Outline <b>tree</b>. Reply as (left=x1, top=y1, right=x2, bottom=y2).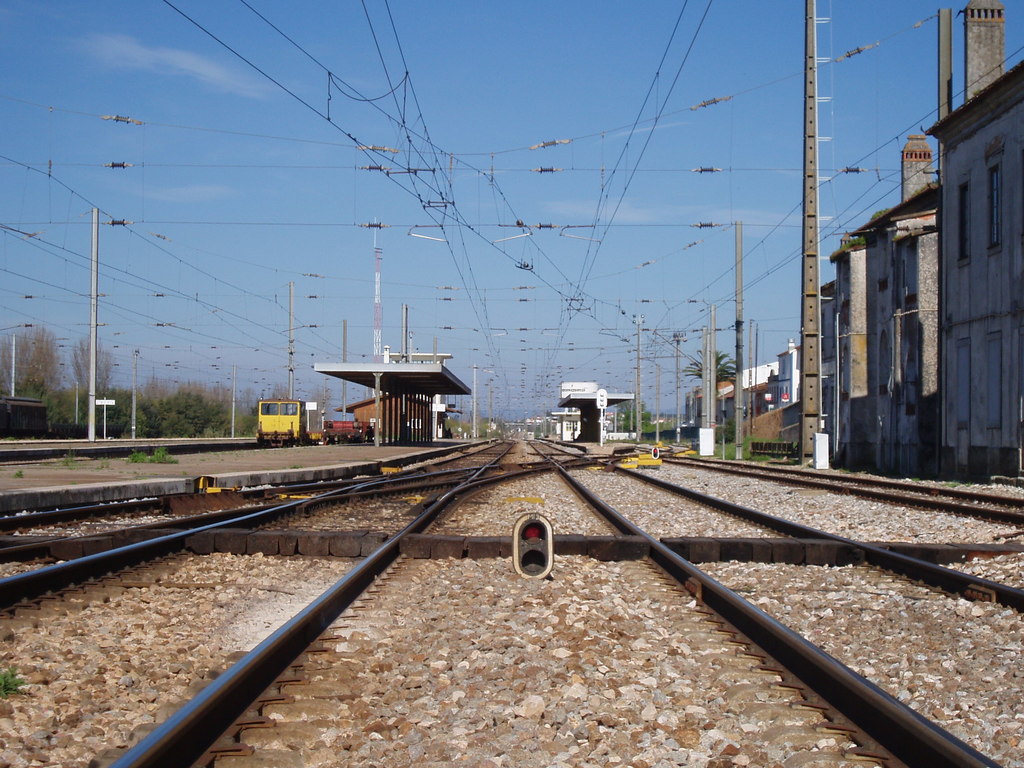
(left=678, top=347, right=744, bottom=395).
